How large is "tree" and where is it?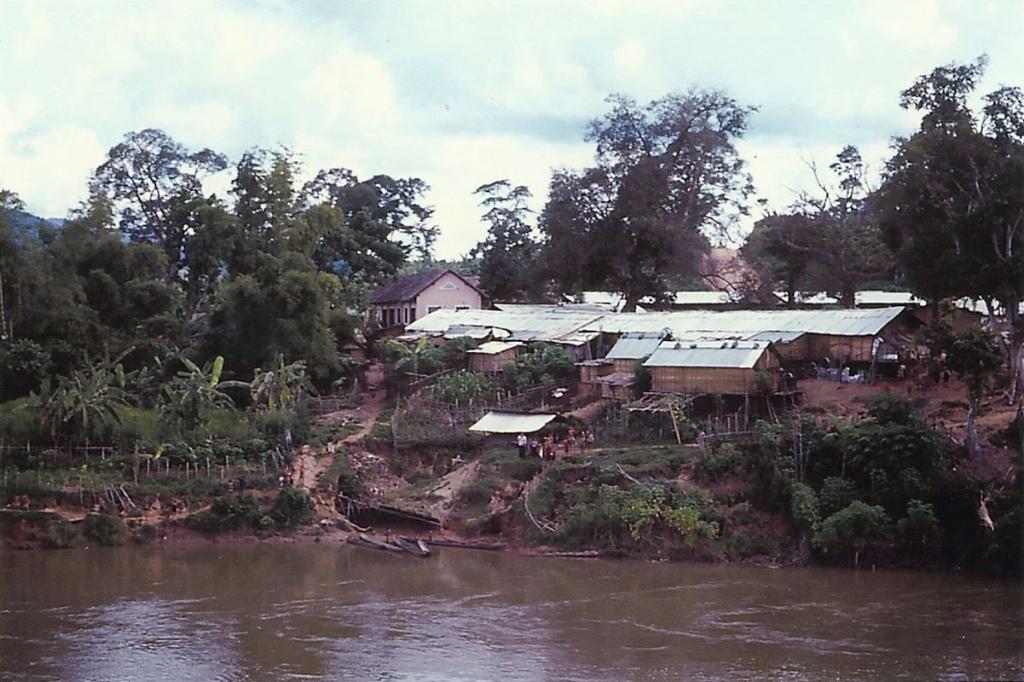
Bounding box: {"left": 0, "top": 190, "right": 120, "bottom": 410}.
